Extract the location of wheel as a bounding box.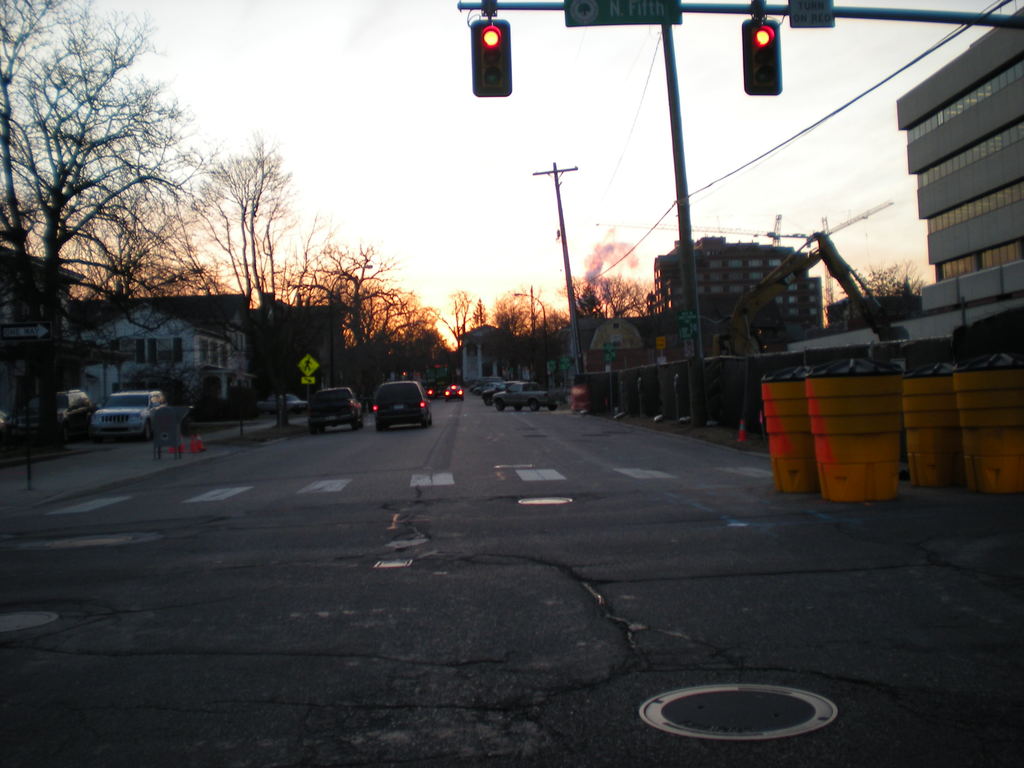
pyautogui.locateOnScreen(516, 403, 524, 409).
